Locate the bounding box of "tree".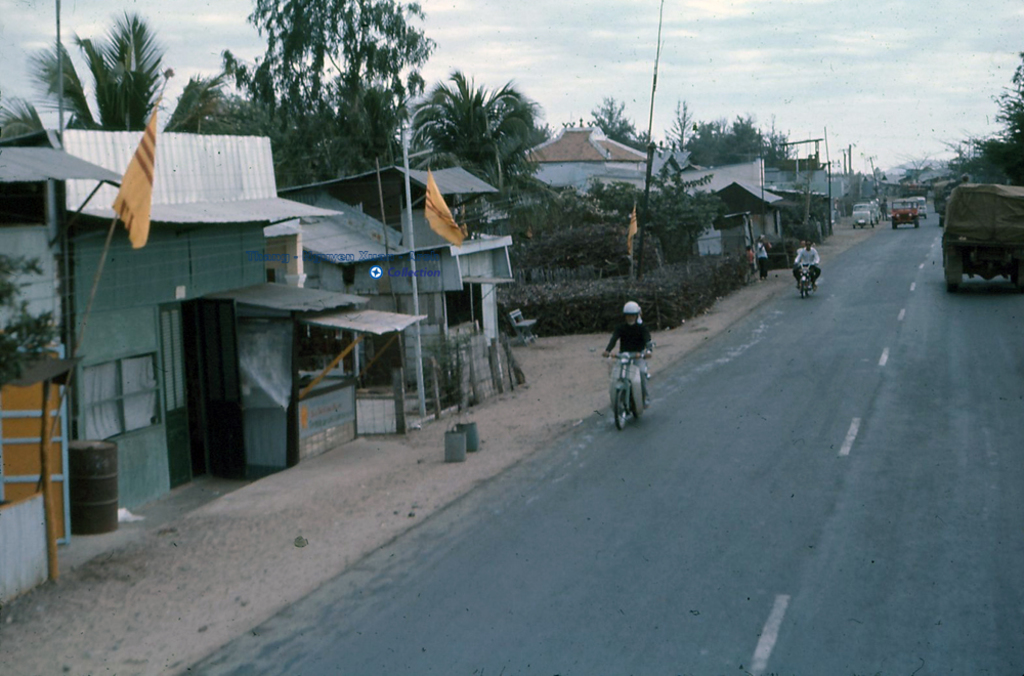
Bounding box: [931,46,1023,186].
